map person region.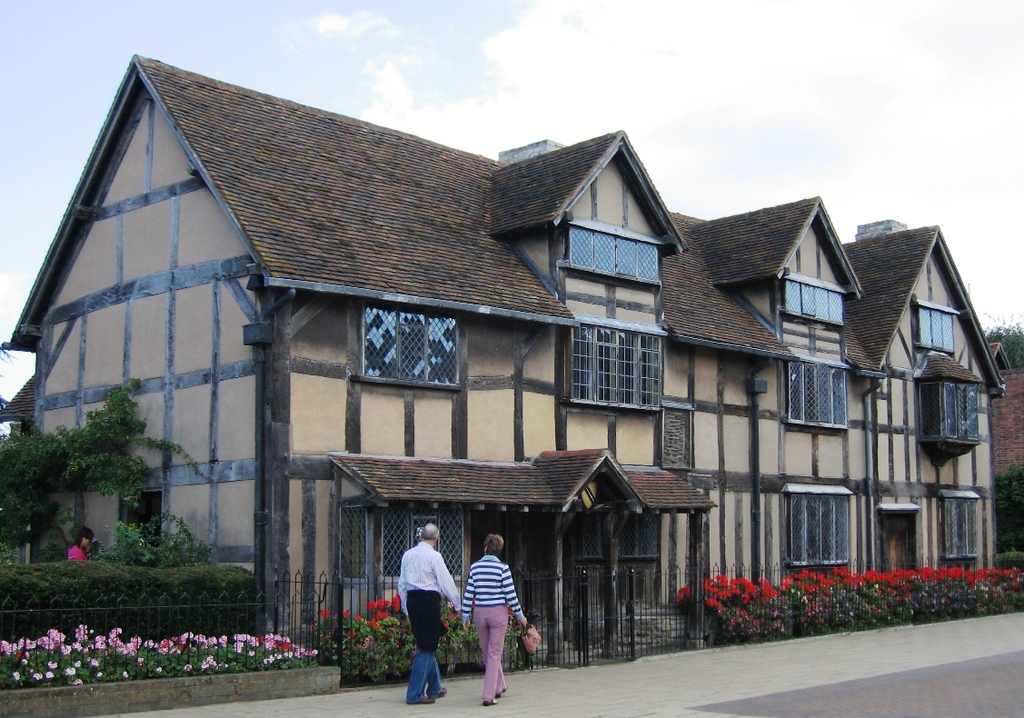
Mapped to <bbox>460, 533, 529, 703</bbox>.
